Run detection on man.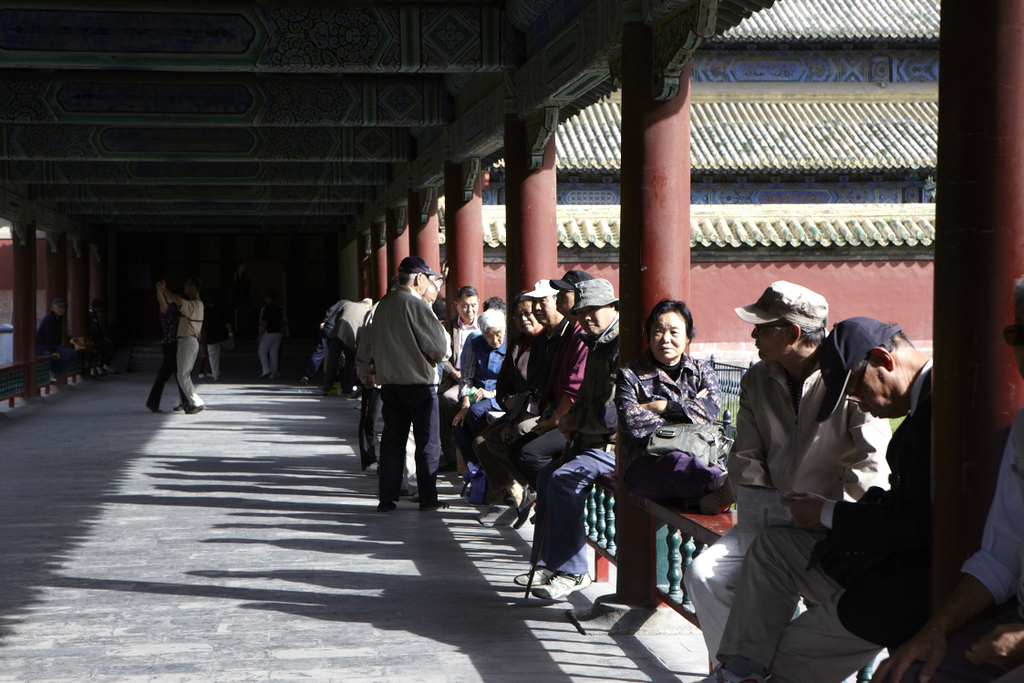
Result: Rect(356, 257, 457, 503).
